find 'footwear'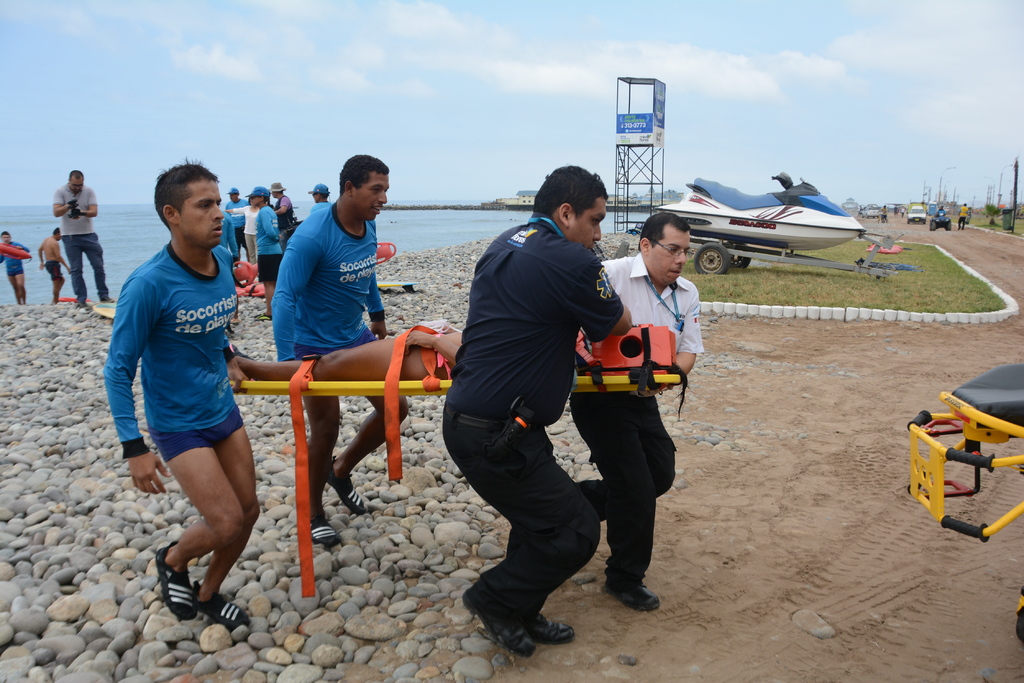
x1=255, y1=310, x2=270, y2=321
